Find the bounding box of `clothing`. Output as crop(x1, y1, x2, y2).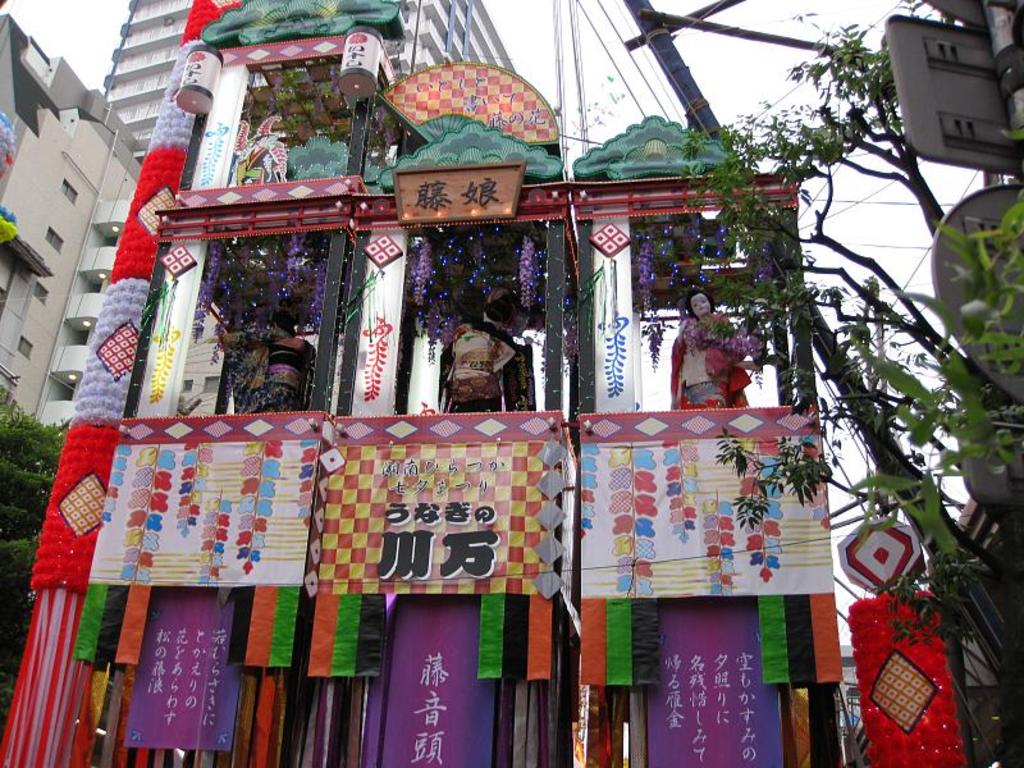
crop(221, 323, 311, 404).
